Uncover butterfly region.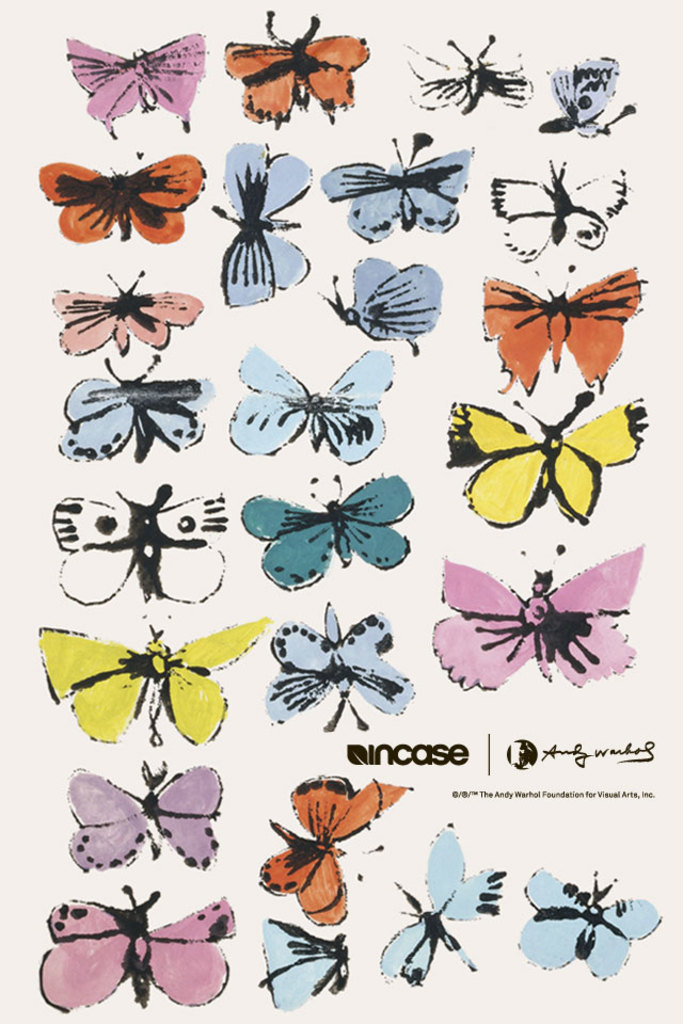
Uncovered: rect(537, 53, 638, 146).
